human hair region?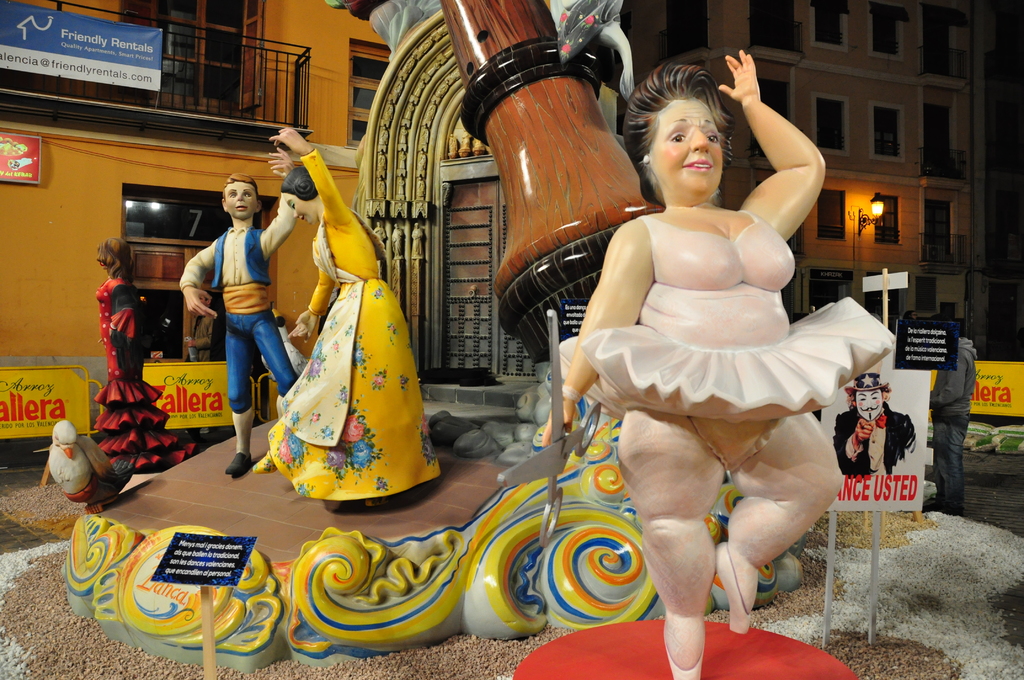
BBox(636, 49, 752, 209)
